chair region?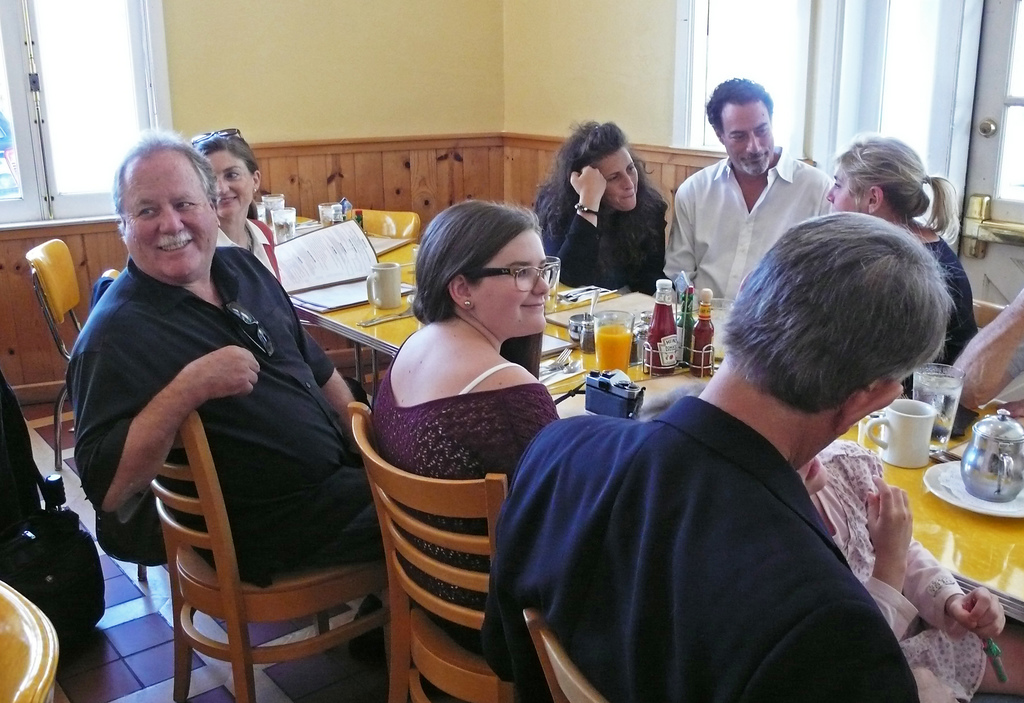
box=[525, 606, 609, 702]
